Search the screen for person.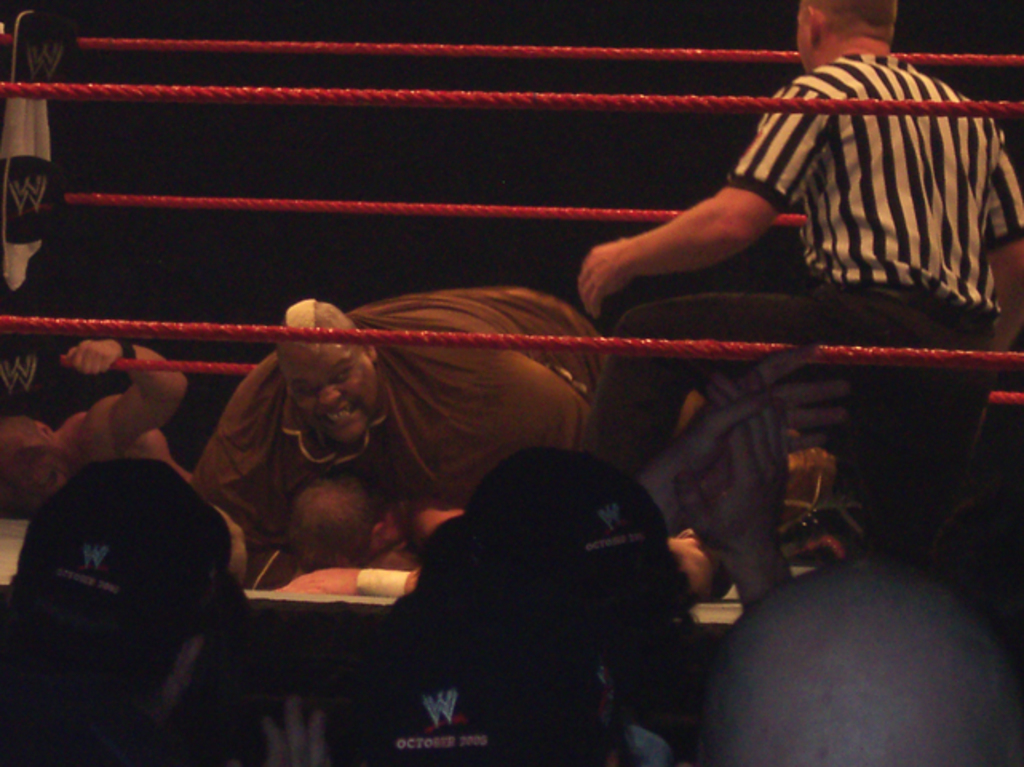
Found at [x1=559, y1=24, x2=978, y2=499].
